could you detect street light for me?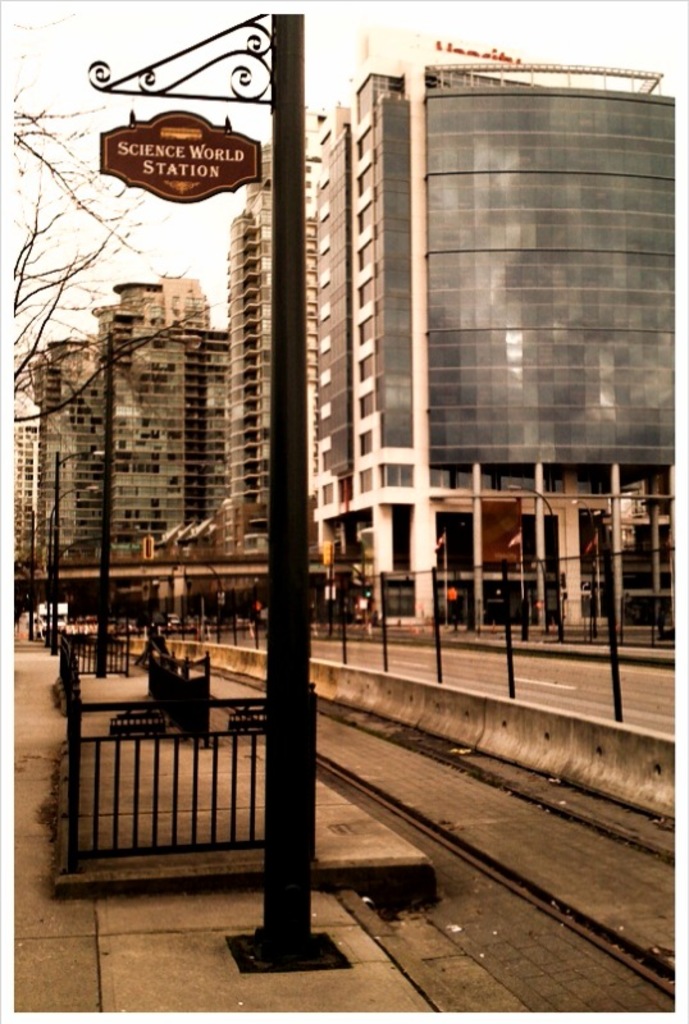
Detection result: detection(91, 325, 207, 675).
